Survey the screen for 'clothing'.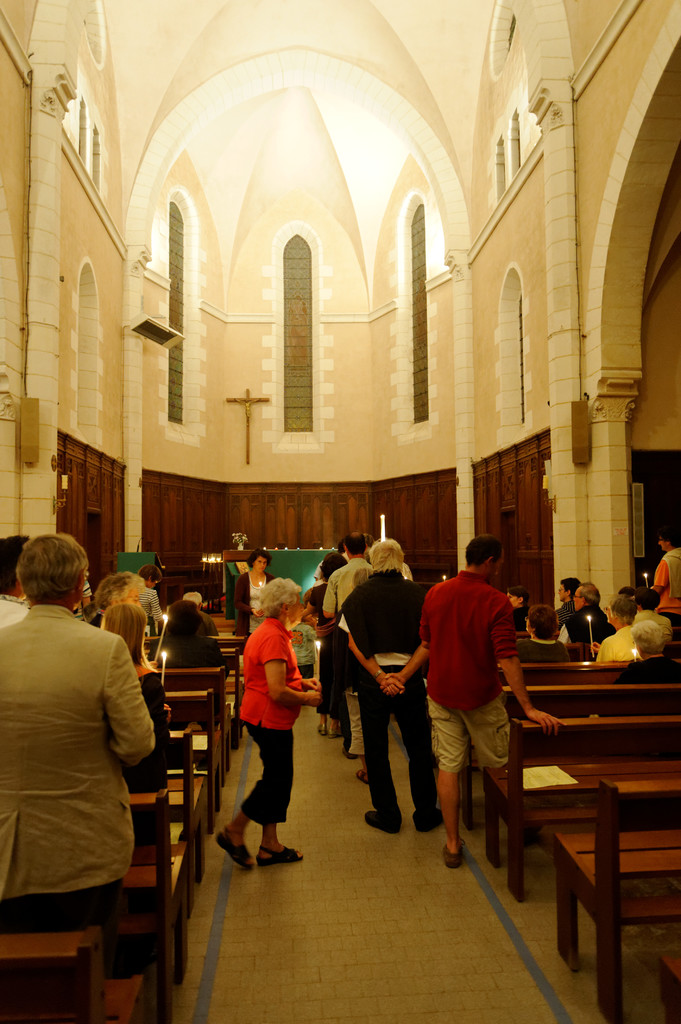
Survey found: [x1=563, y1=600, x2=612, y2=649].
